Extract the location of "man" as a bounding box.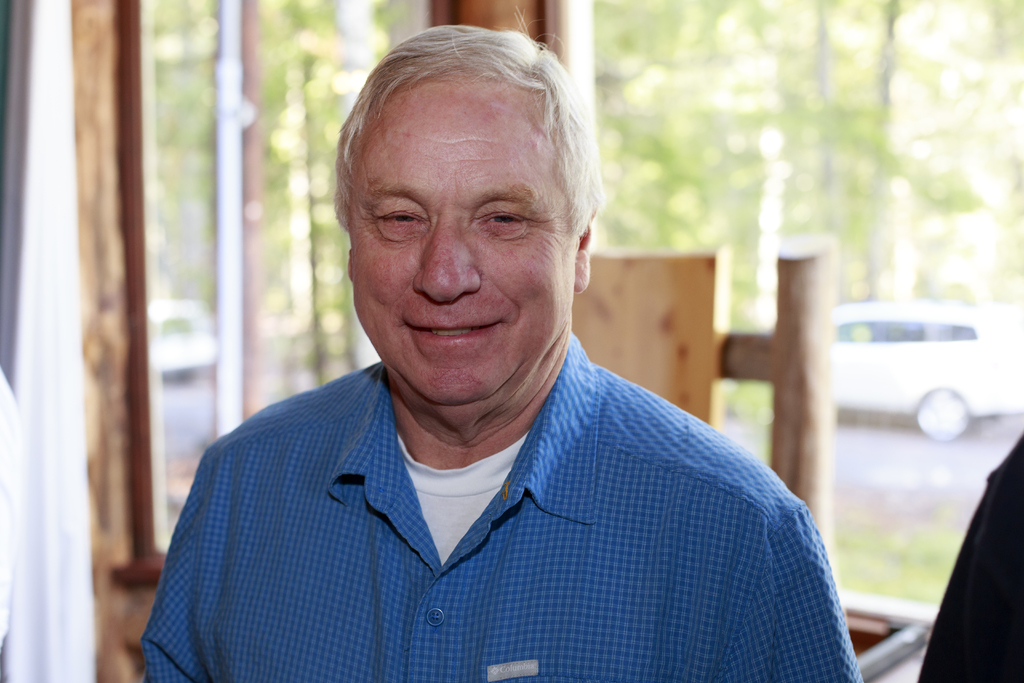
rect(136, 38, 863, 655).
